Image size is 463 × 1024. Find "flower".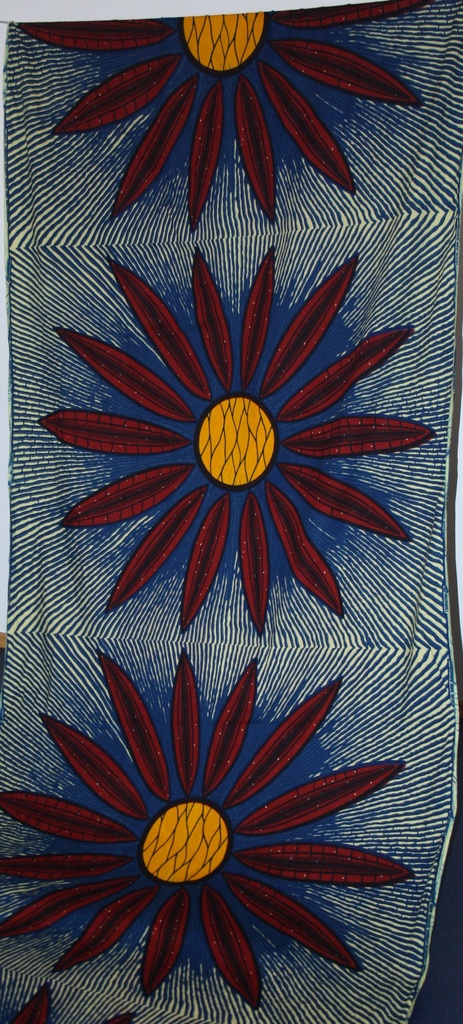
[17, 0, 423, 234].
